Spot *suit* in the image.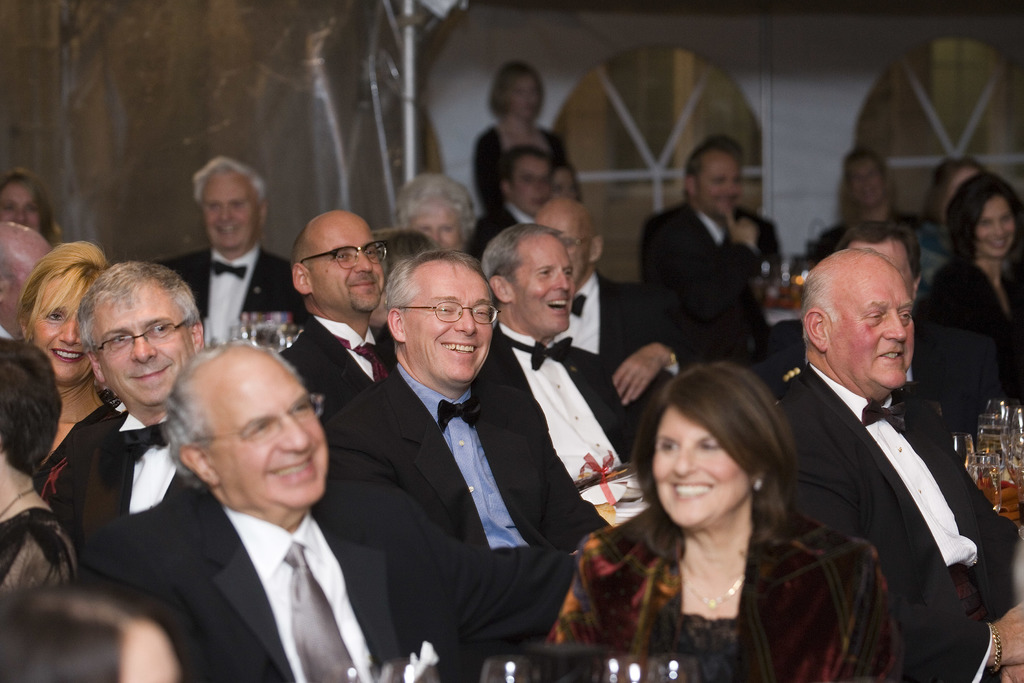
*suit* found at locate(154, 245, 298, 360).
